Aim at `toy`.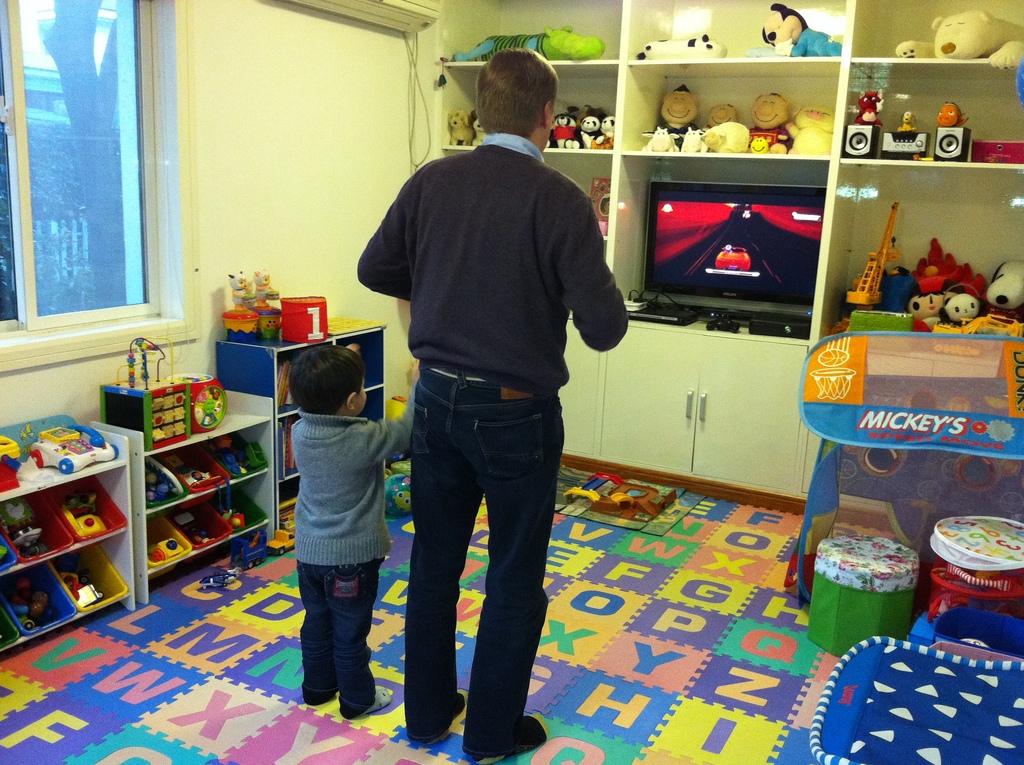
Aimed at (640,127,684,154).
